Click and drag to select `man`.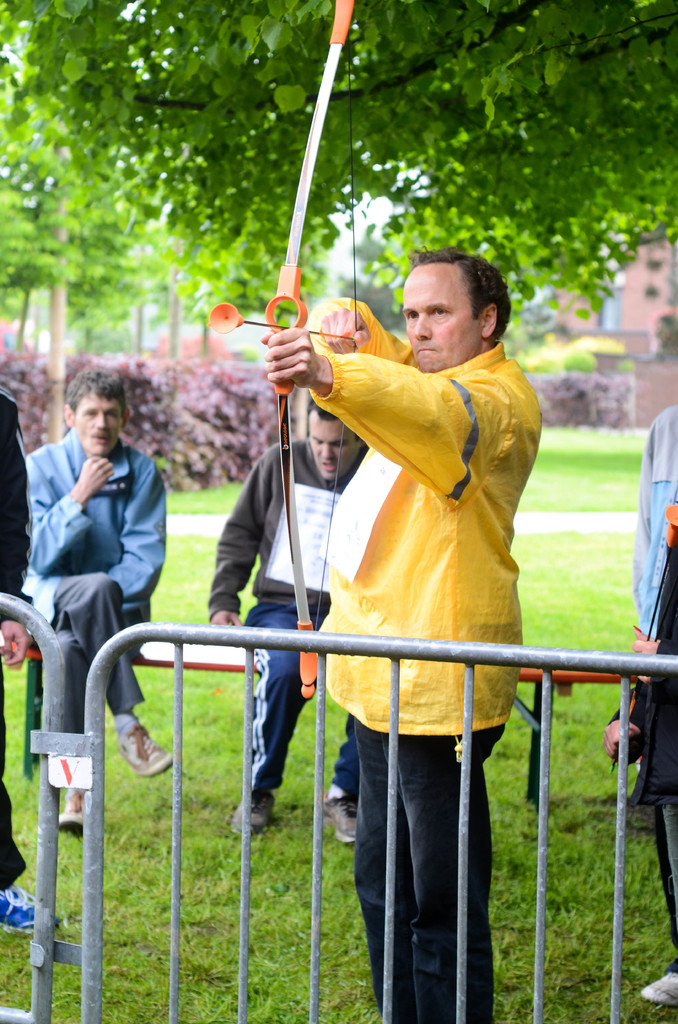
Selection: (left=0, top=378, right=58, bottom=941).
